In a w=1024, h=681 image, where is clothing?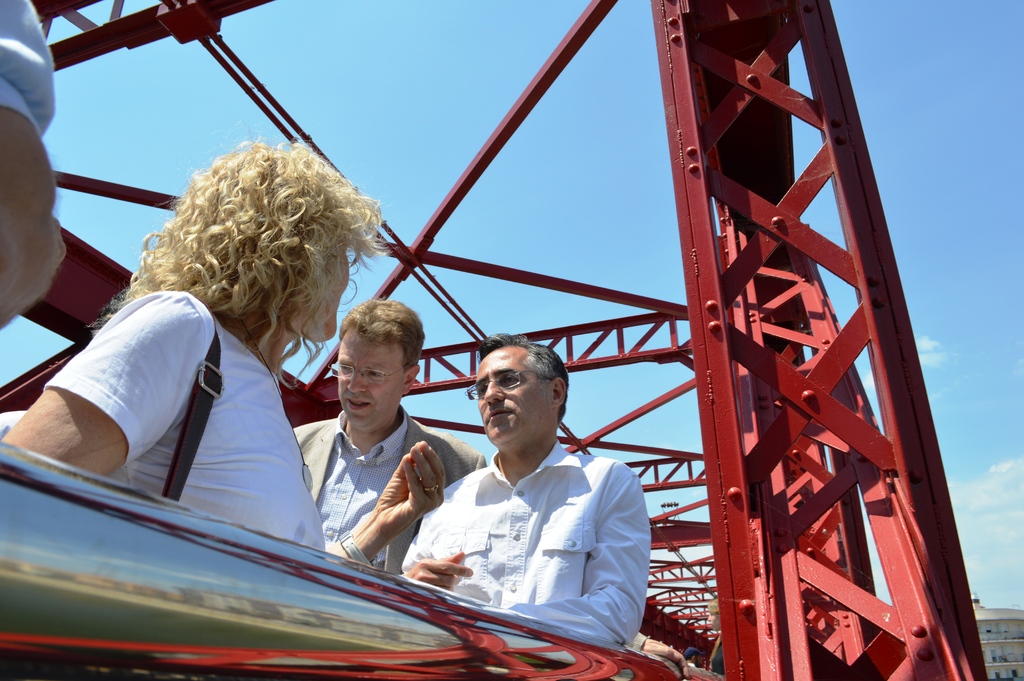
box(399, 422, 652, 643).
